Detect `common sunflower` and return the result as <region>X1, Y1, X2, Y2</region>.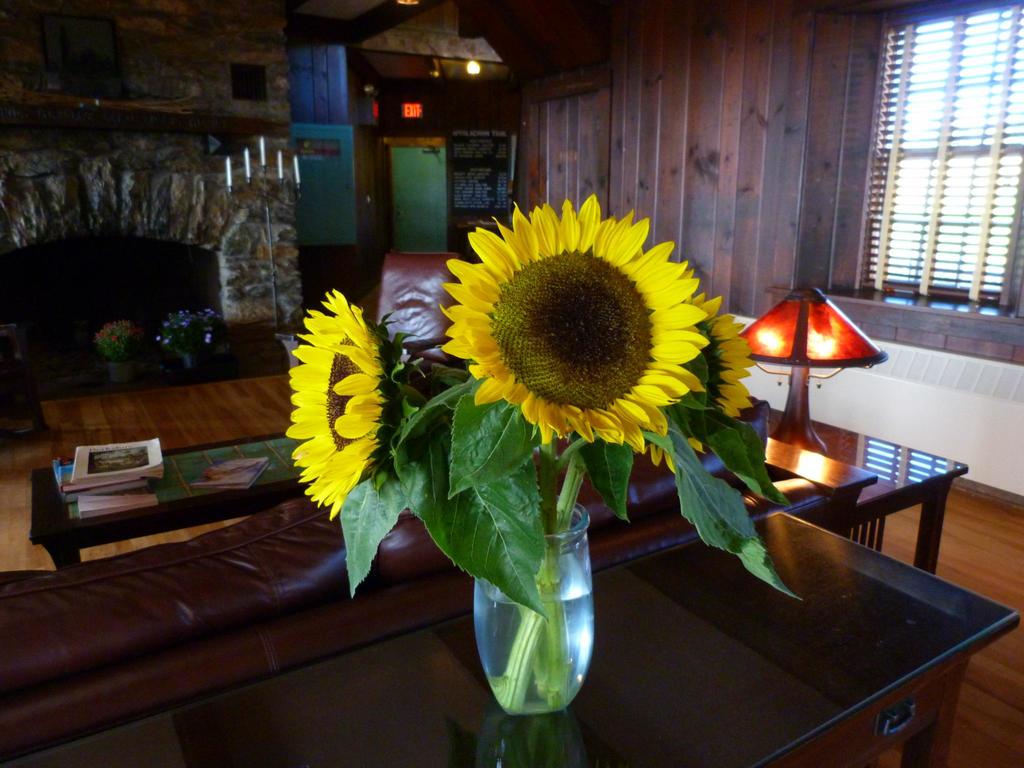
<region>288, 301, 388, 515</region>.
